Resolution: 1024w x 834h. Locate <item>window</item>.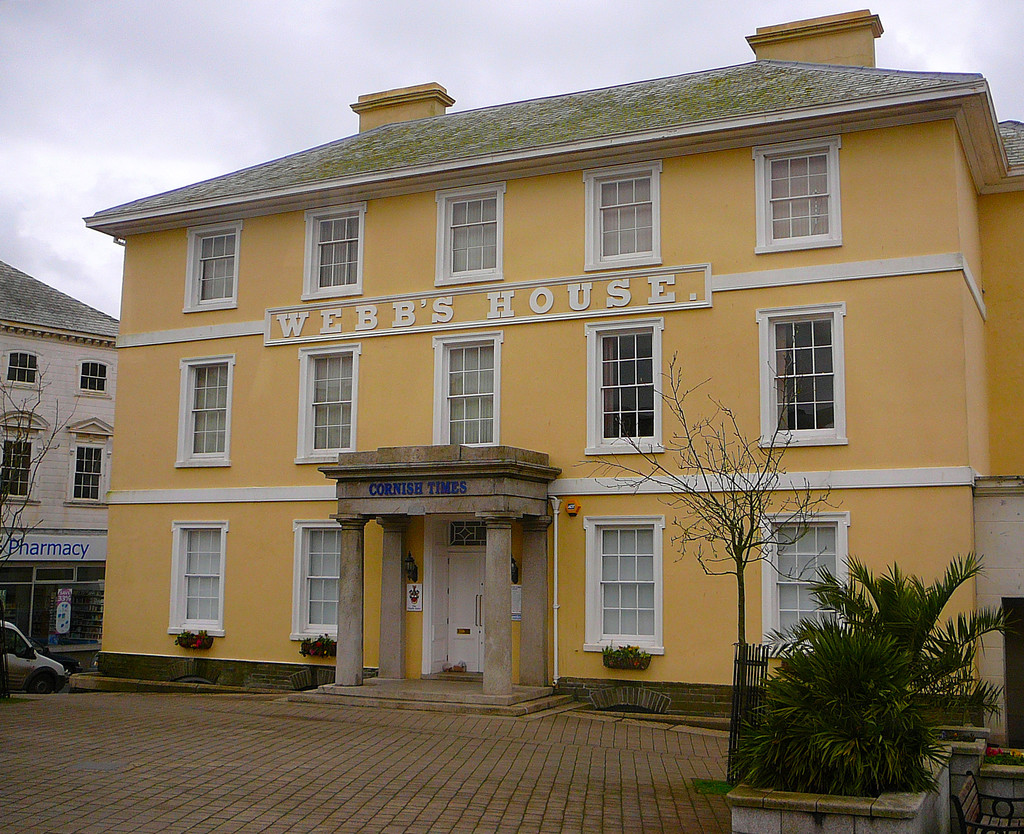
{"x1": 431, "y1": 181, "x2": 504, "y2": 290}.
